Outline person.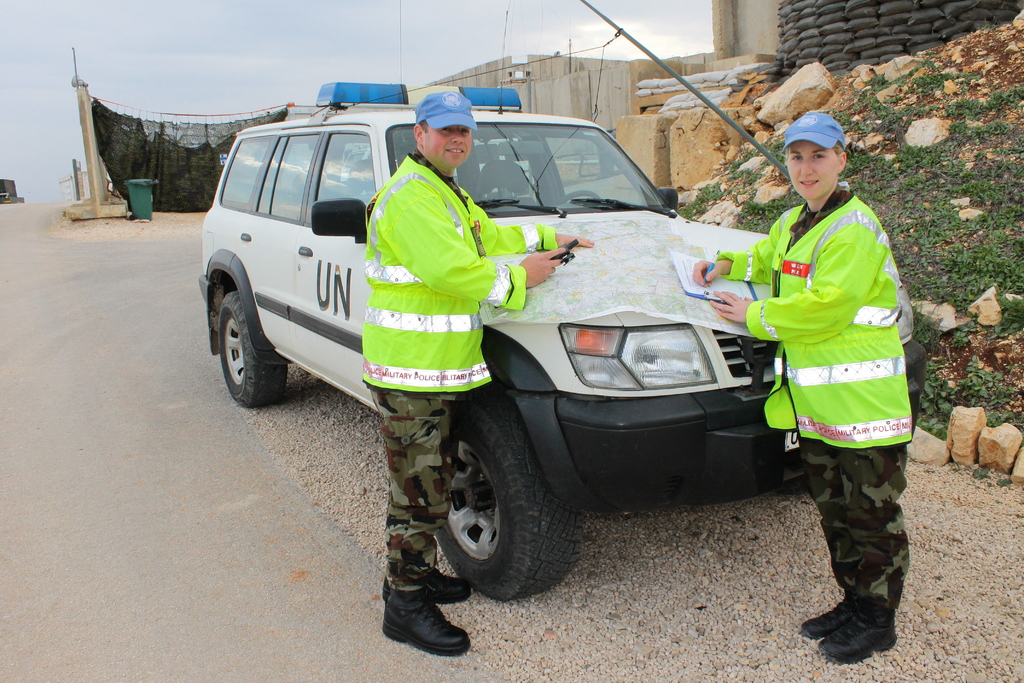
Outline: 362/92/598/654.
